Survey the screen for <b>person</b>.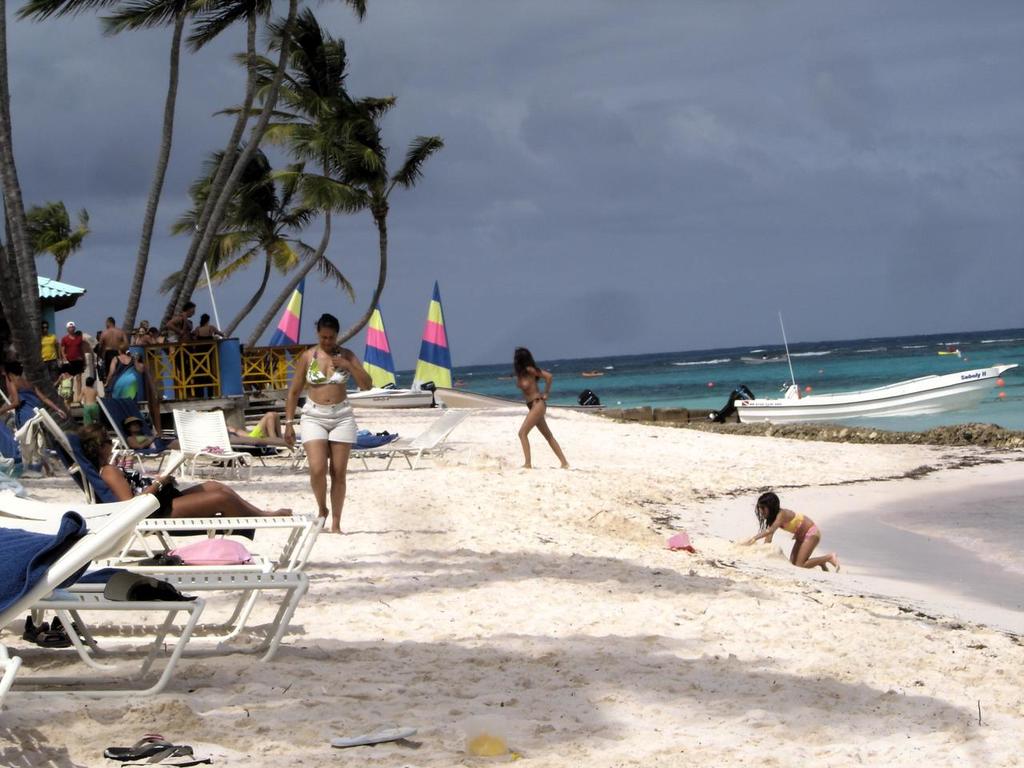
Survey found: BBox(199, 313, 222, 351).
